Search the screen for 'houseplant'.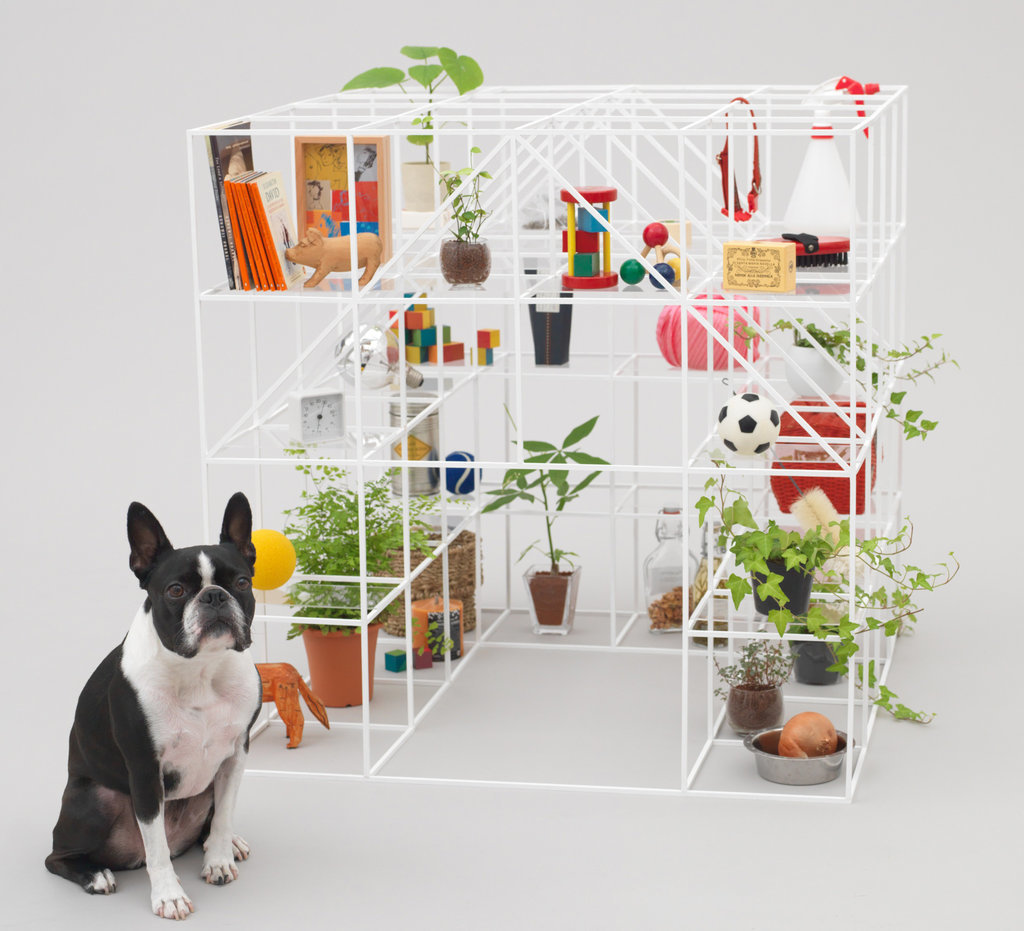
Found at 467:417:590:642.
